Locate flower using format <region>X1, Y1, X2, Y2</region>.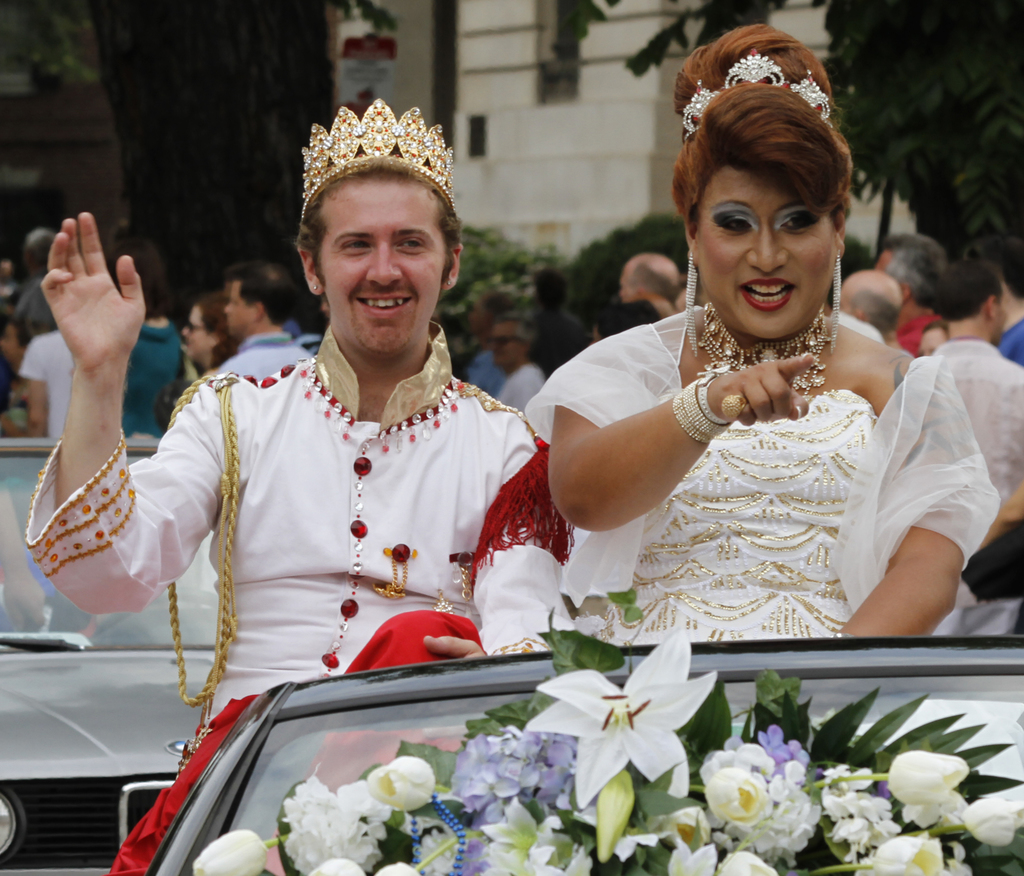
<region>819, 791, 895, 863</region>.
